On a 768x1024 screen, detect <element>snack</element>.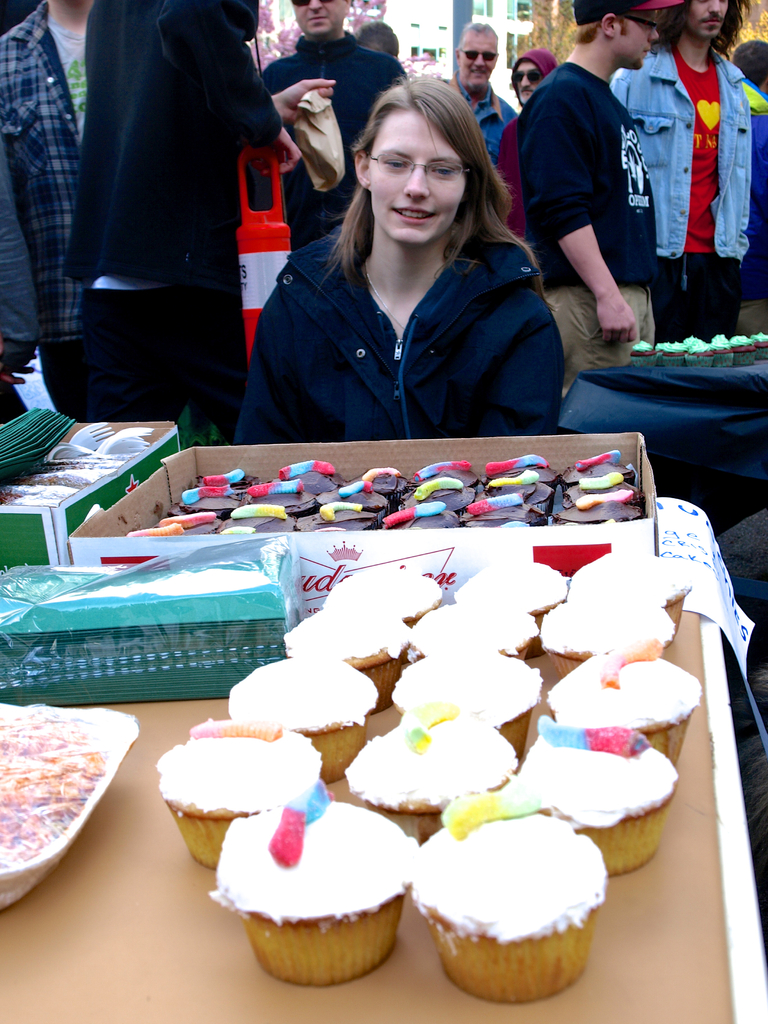
567/547/691/634.
